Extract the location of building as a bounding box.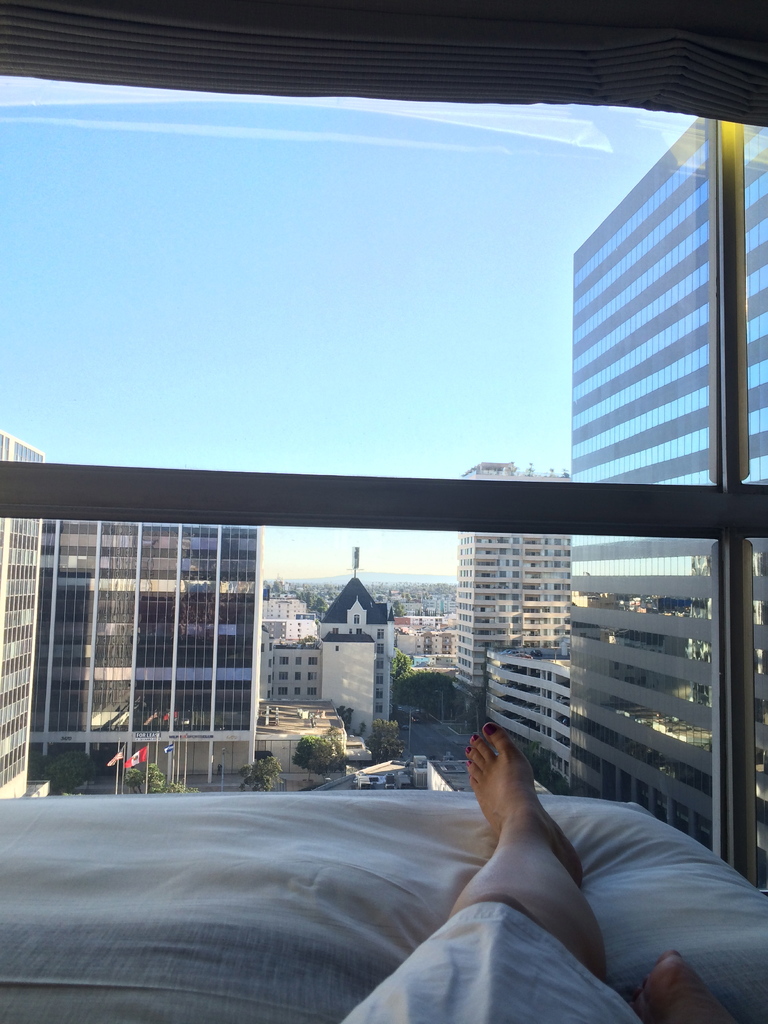
{"x1": 0, "y1": 0, "x2": 767, "y2": 1023}.
